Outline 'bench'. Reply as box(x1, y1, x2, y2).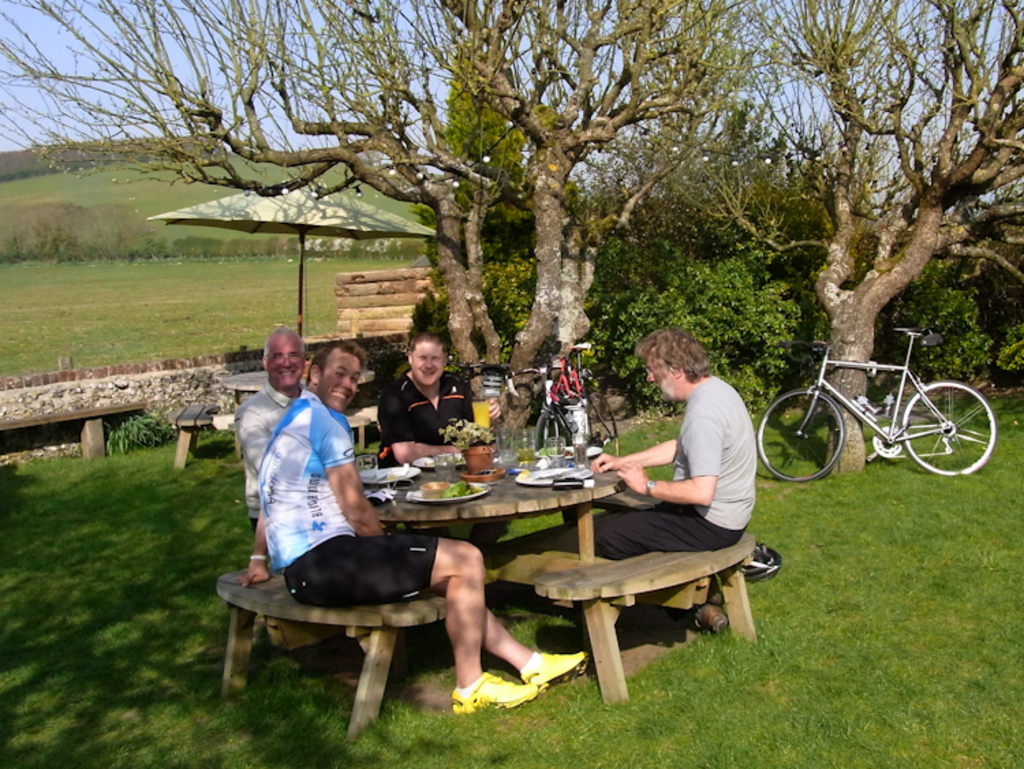
box(173, 406, 217, 469).
